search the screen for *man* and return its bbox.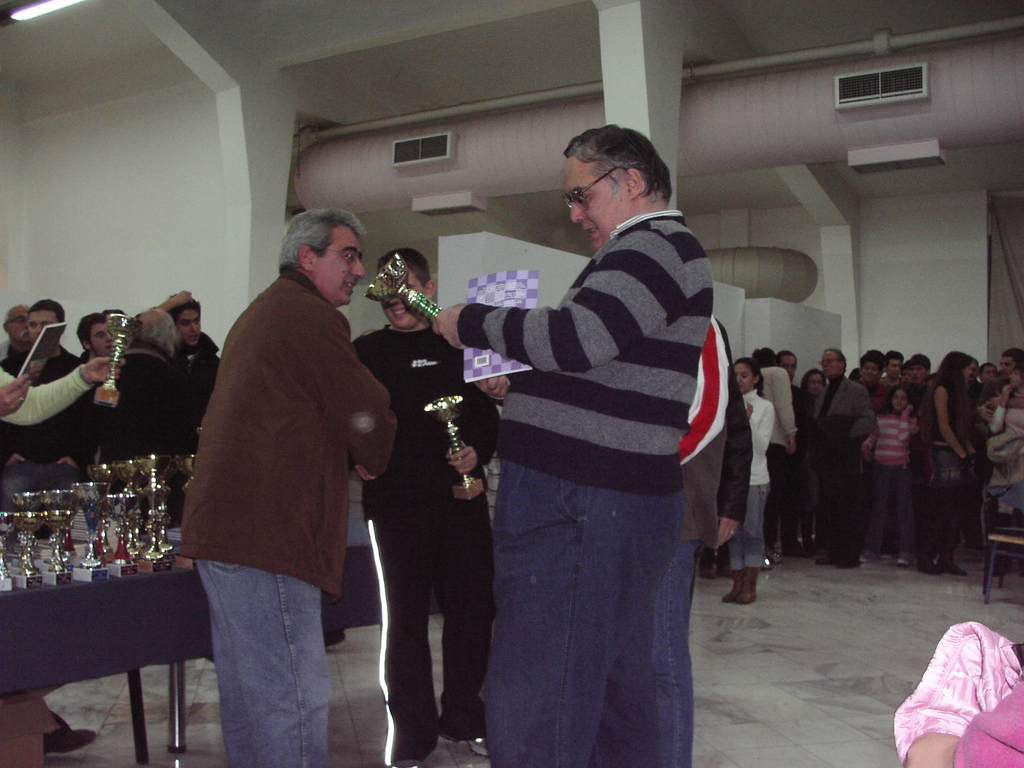
Found: 429/153/737/710.
